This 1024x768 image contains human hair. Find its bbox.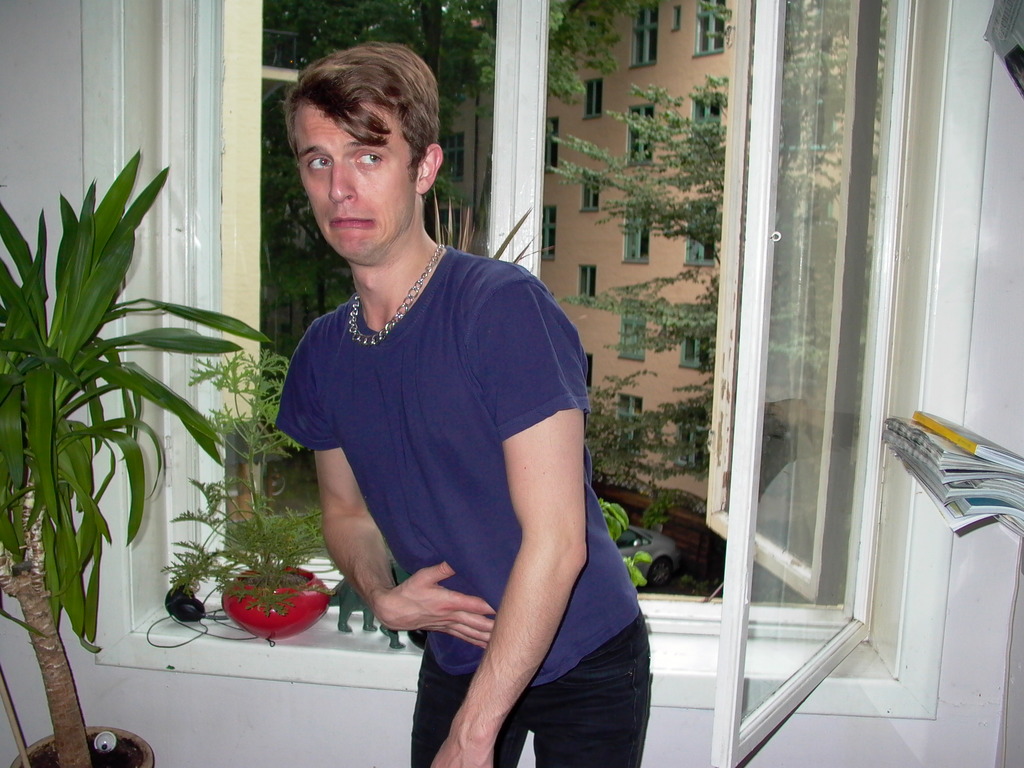
bbox=(280, 33, 439, 180).
